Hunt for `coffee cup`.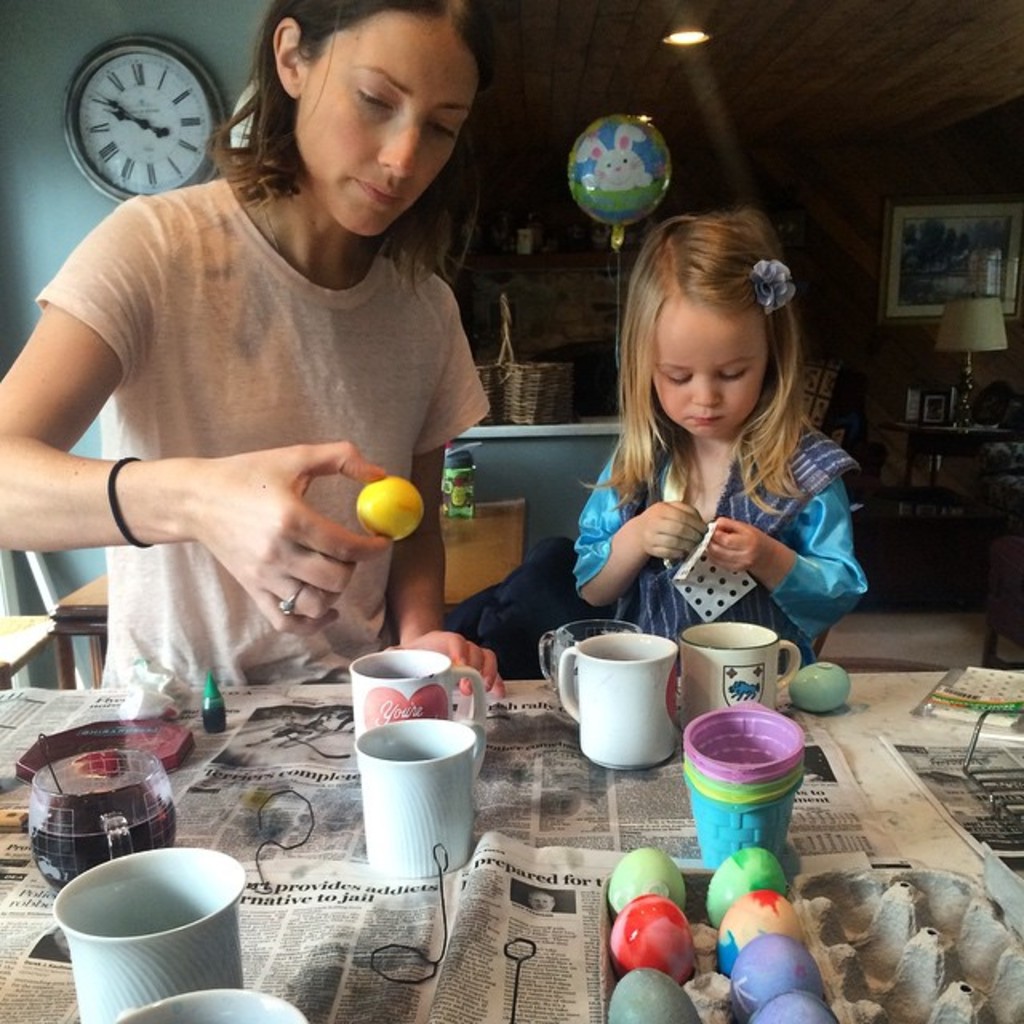
Hunted down at 355:714:480:882.
